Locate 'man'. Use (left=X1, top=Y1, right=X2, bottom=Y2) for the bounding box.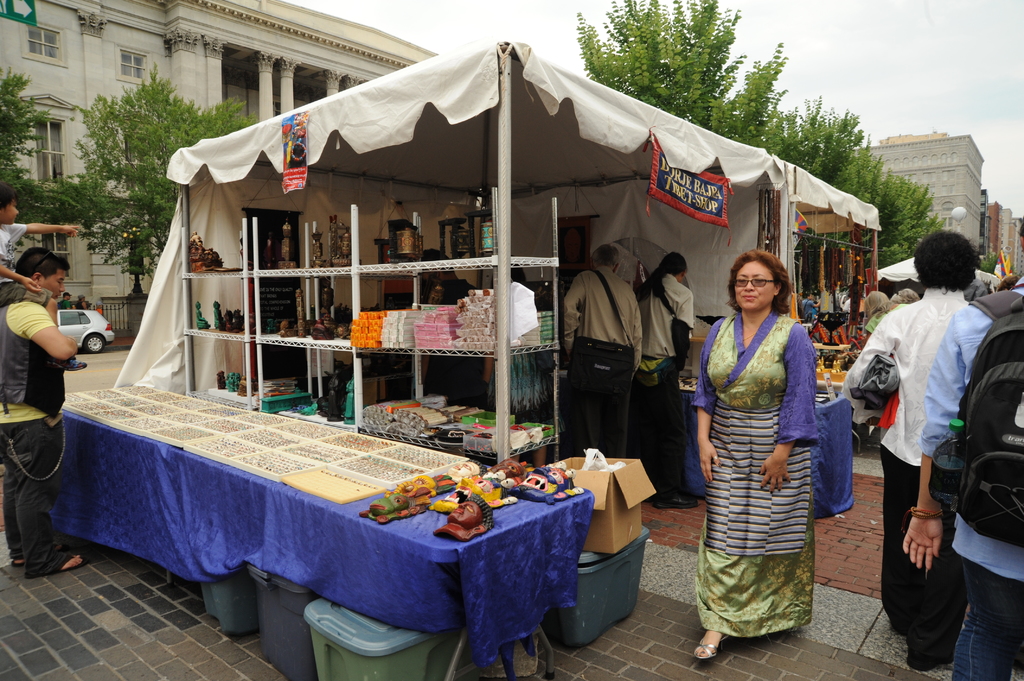
(left=561, top=249, right=663, bottom=461).
